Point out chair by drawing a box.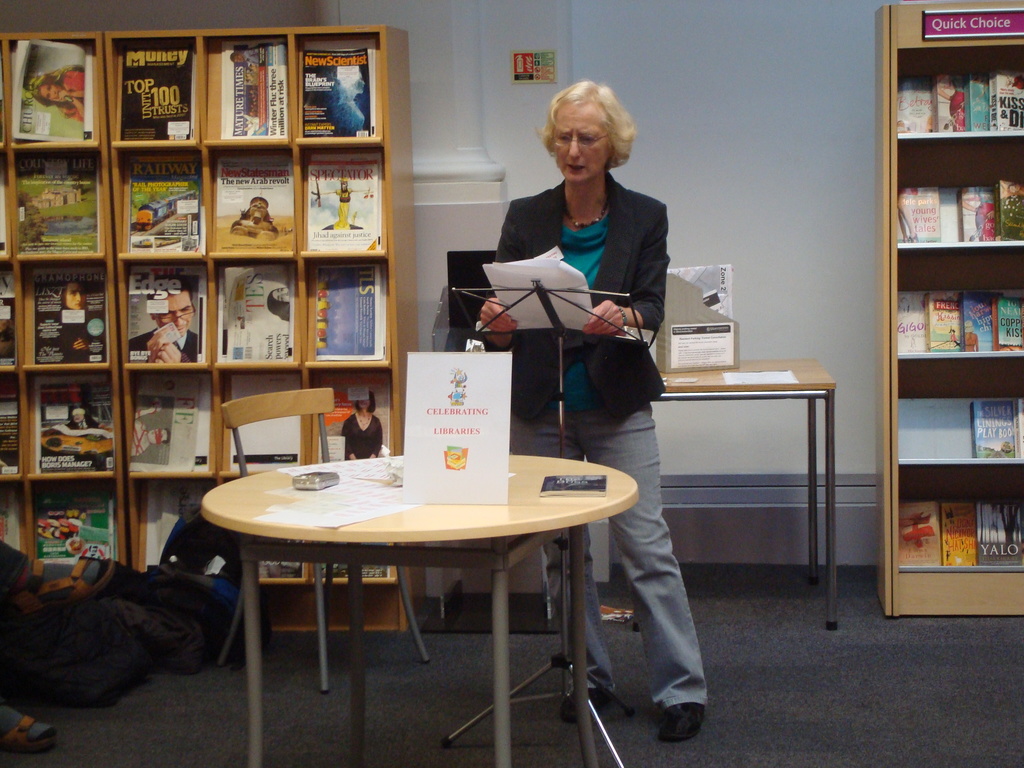
216/387/430/694.
